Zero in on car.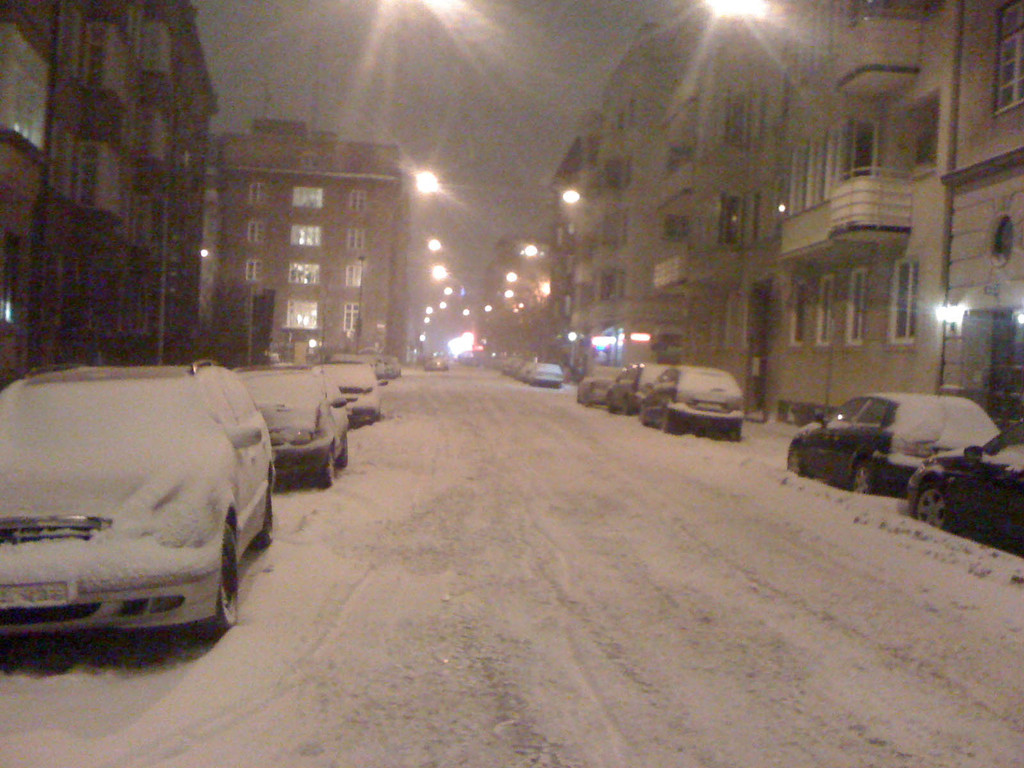
Zeroed in: <box>780,390,993,520</box>.
